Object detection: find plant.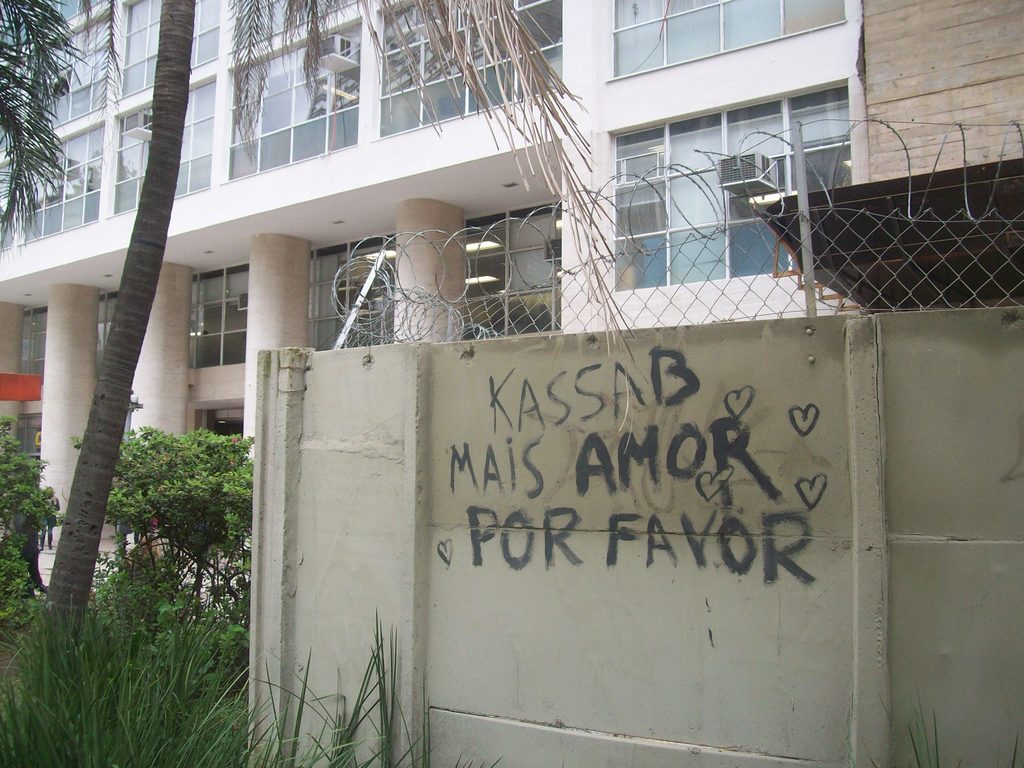
<bbox>892, 703, 955, 767</bbox>.
